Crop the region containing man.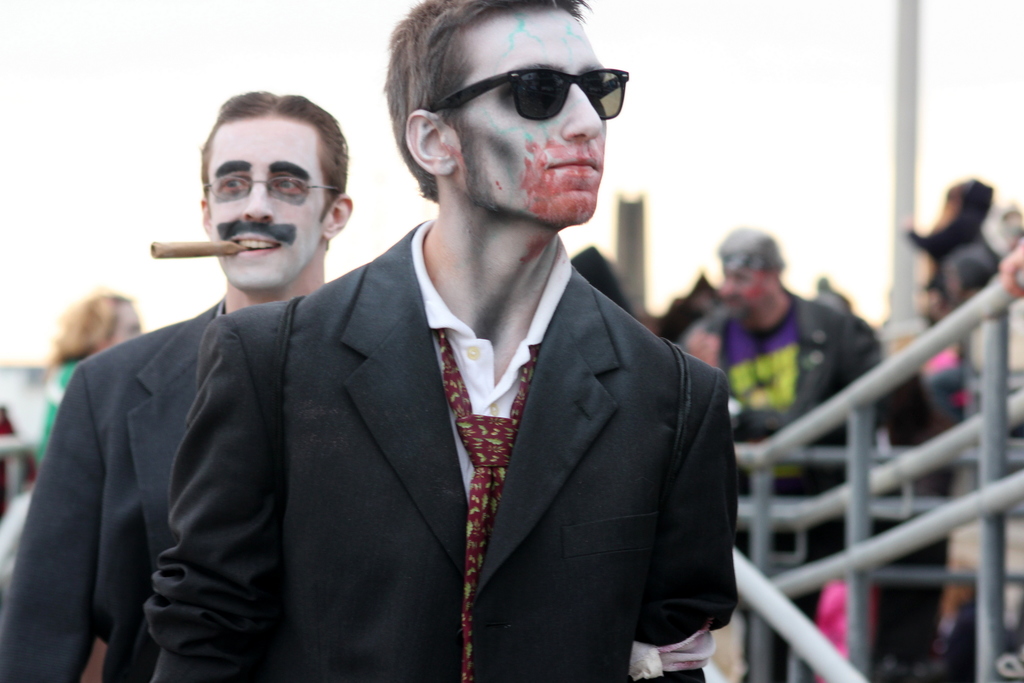
Crop region: [682,237,943,682].
